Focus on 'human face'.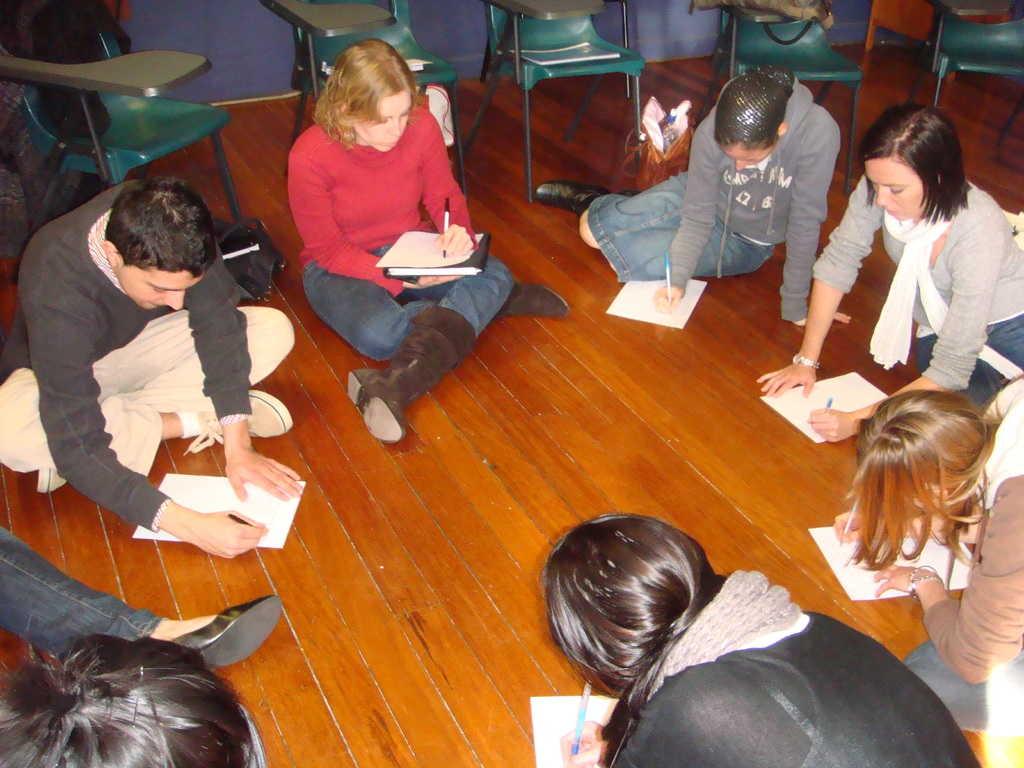
Focused at bbox=(353, 91, 411, 156).
